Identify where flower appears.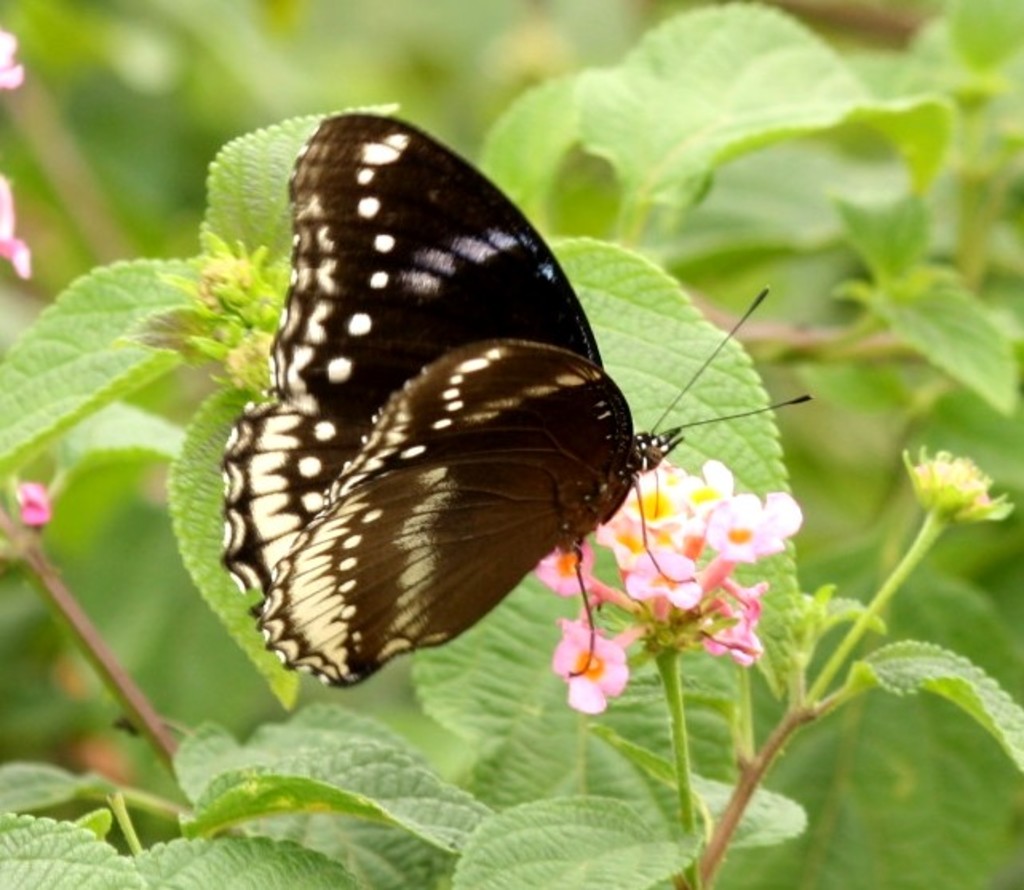
Appears at 551,618,631,725.
